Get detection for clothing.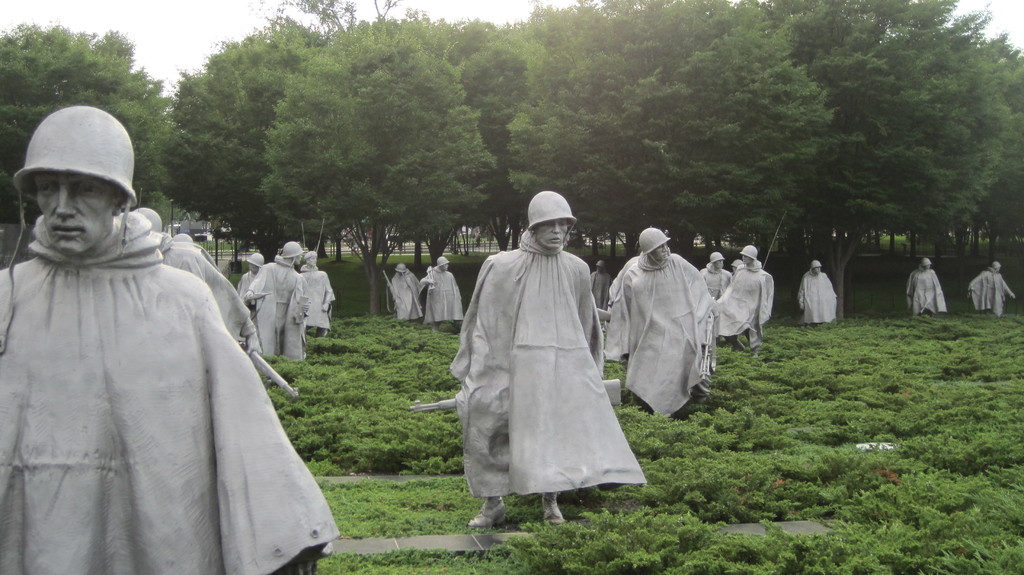
Detection: <region>431, 265, 467, 326</region>.
